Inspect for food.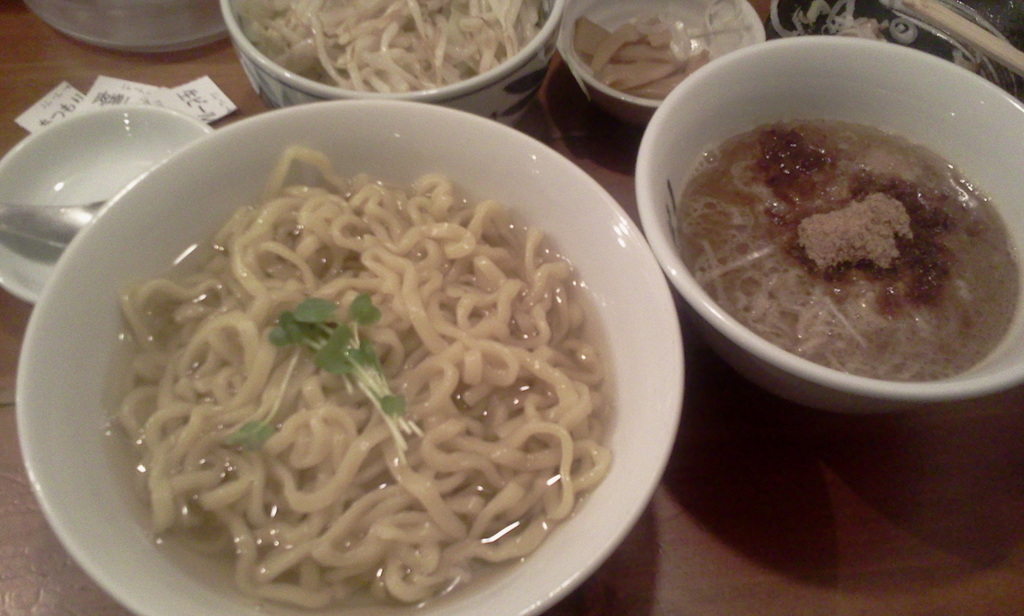
Inspection: (left=670, top=93, right=1023, bottom=389).
